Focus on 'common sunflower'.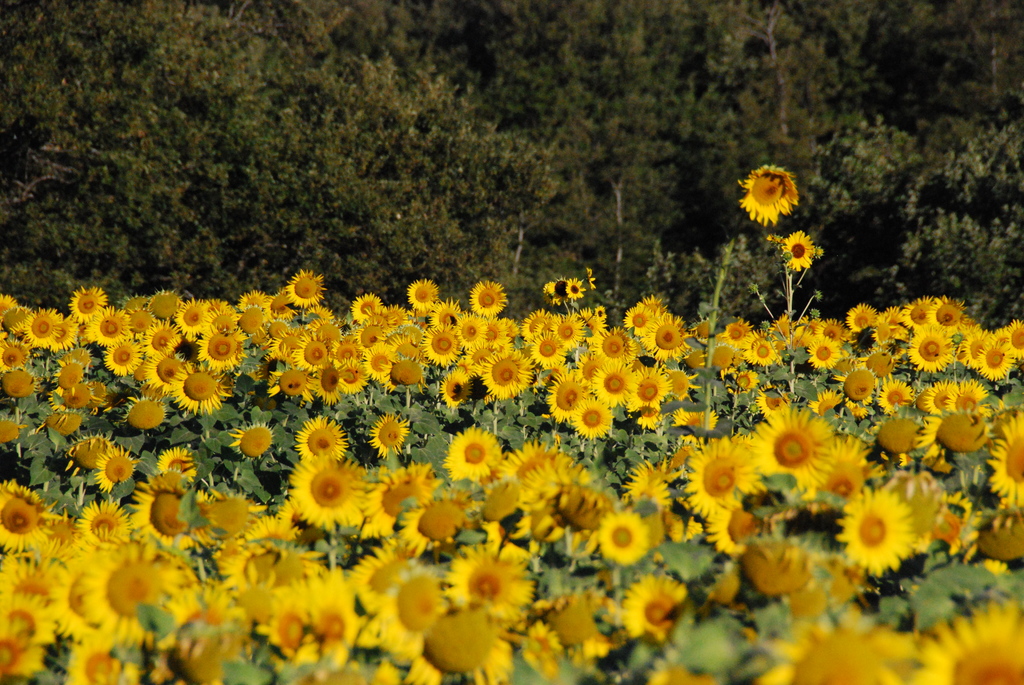
Focused at Rect(731, 159, 807, 232).
